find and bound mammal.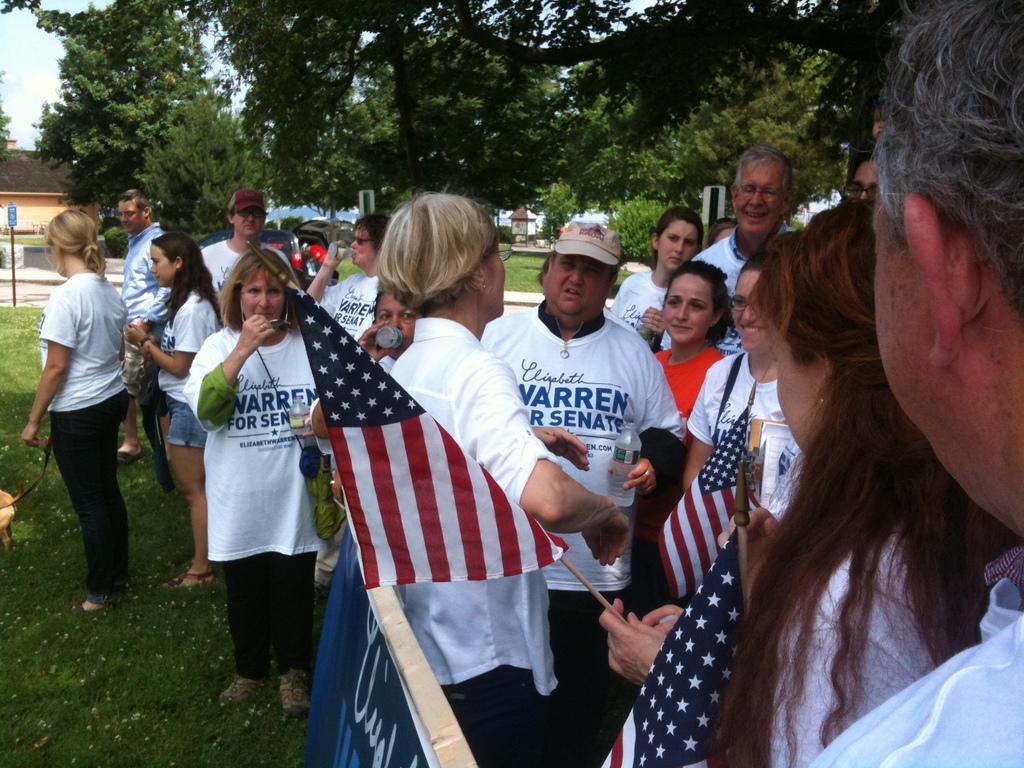
Bound: 698 143 808 300.
